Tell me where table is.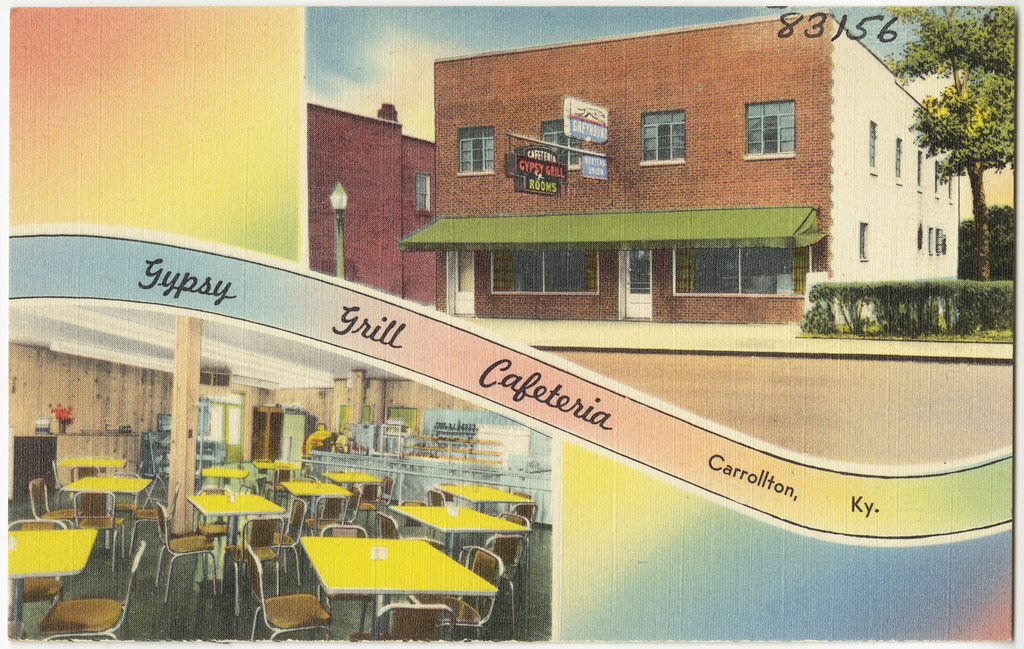
table is at BBox(195, 469, 245, 490).
